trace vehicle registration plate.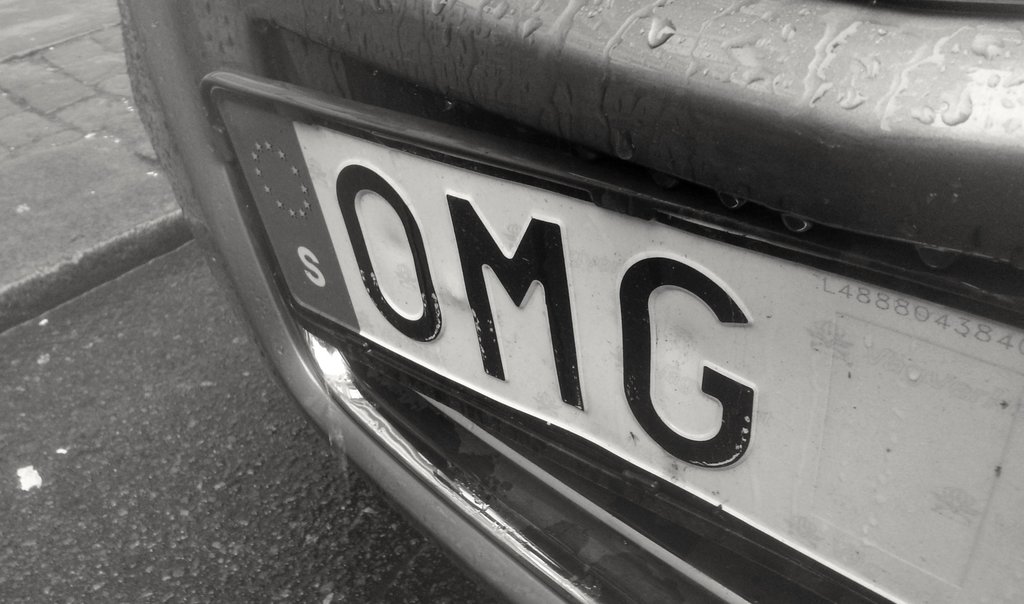
Traced to pyautogui.locateOnScreen(222, 104, 1020, 603).
